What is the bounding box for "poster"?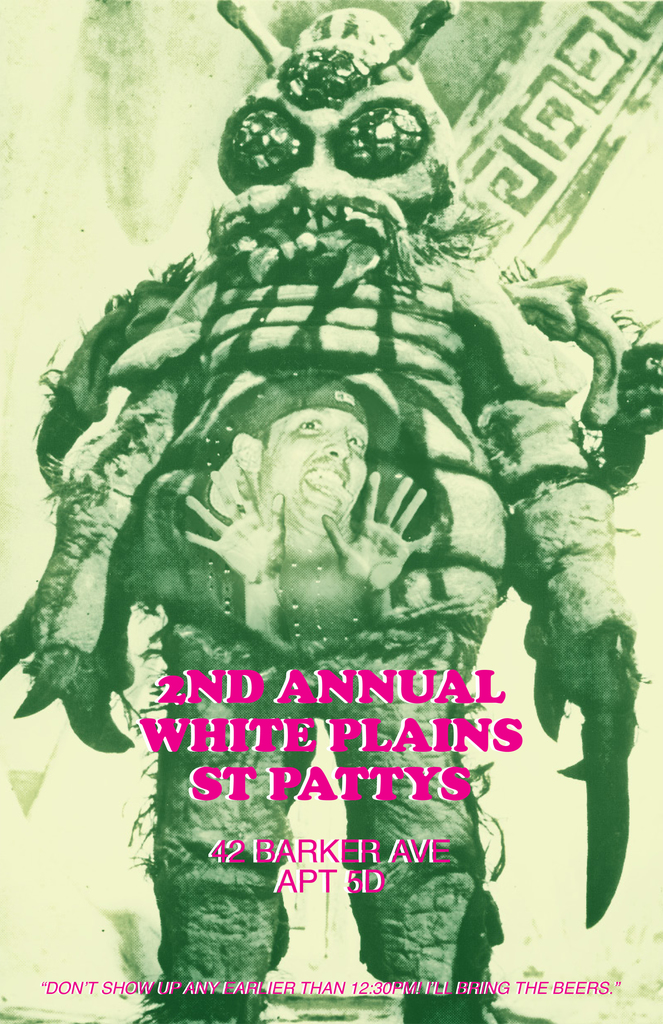
[left=0, top=0, right=662, bottom=1023].
